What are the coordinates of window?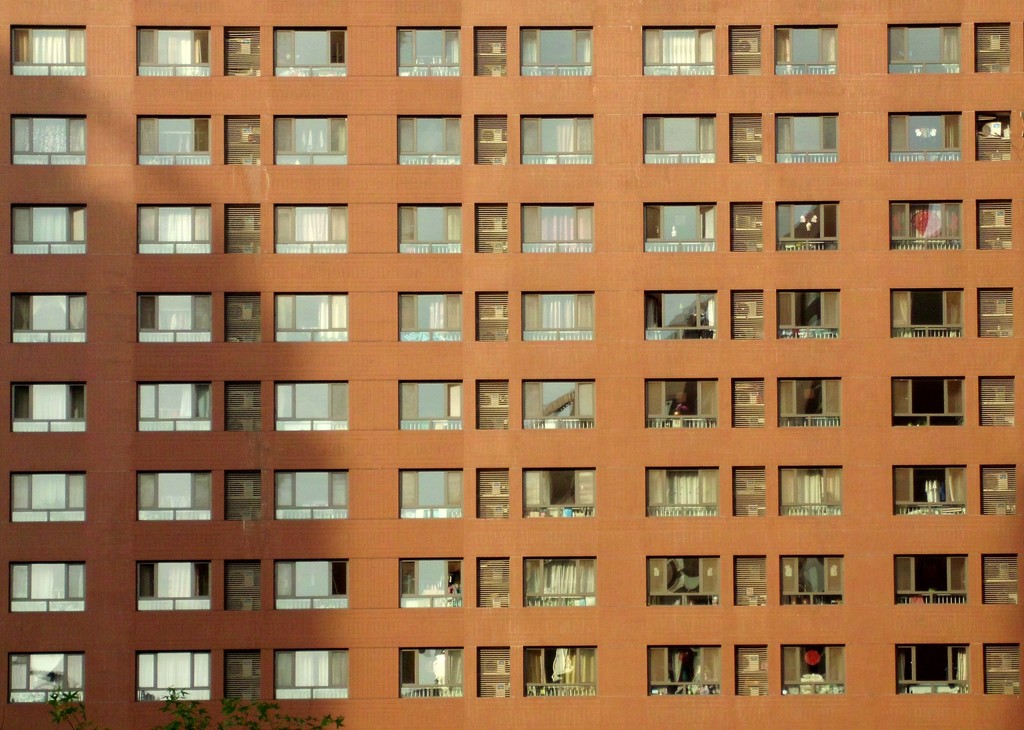
Rect(644, 202, 719, 254).
